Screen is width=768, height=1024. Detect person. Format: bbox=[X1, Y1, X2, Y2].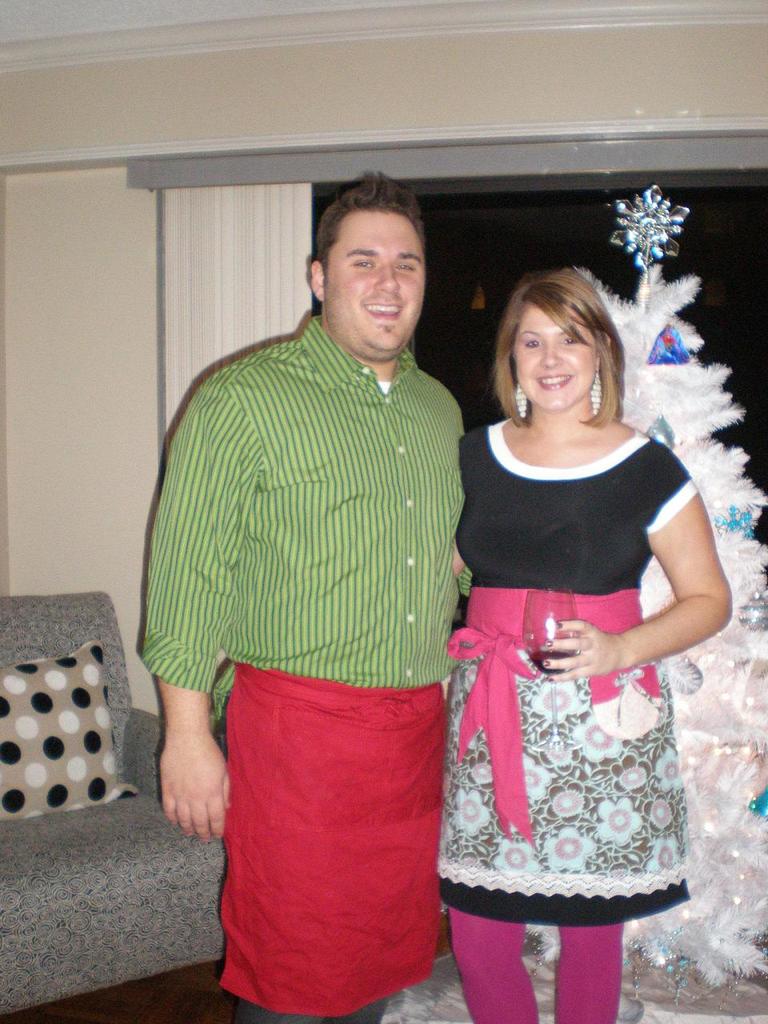
bbox=[436, 263, 735, 1023].
